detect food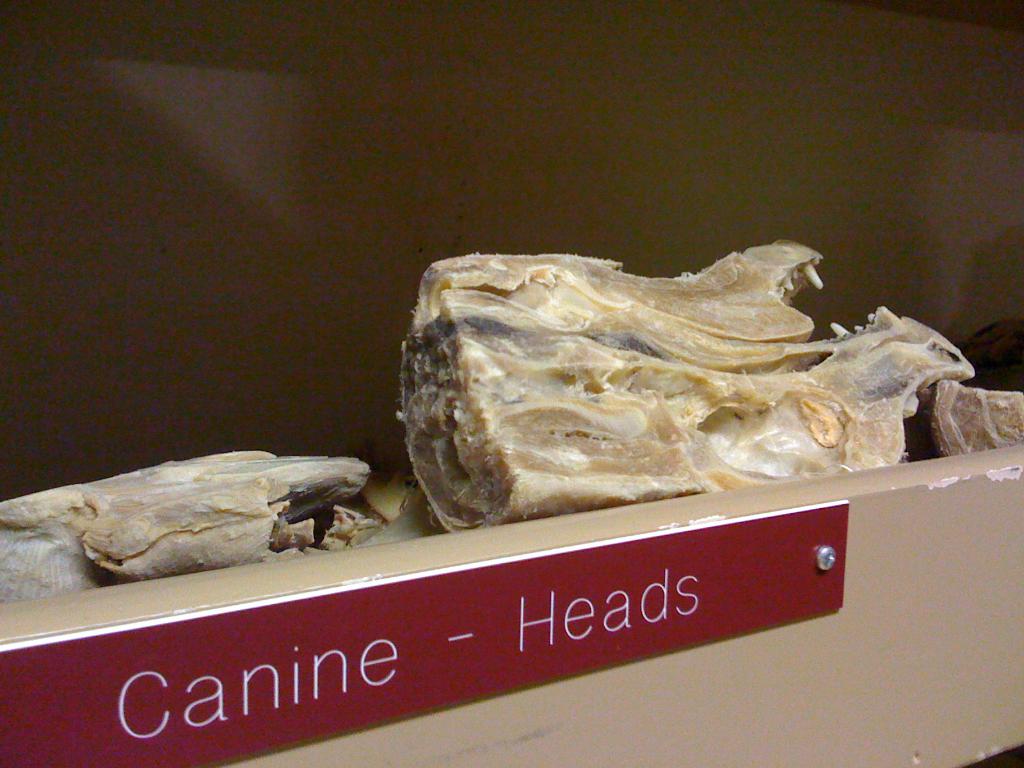
bbox=[21, 456, 337, 591]
